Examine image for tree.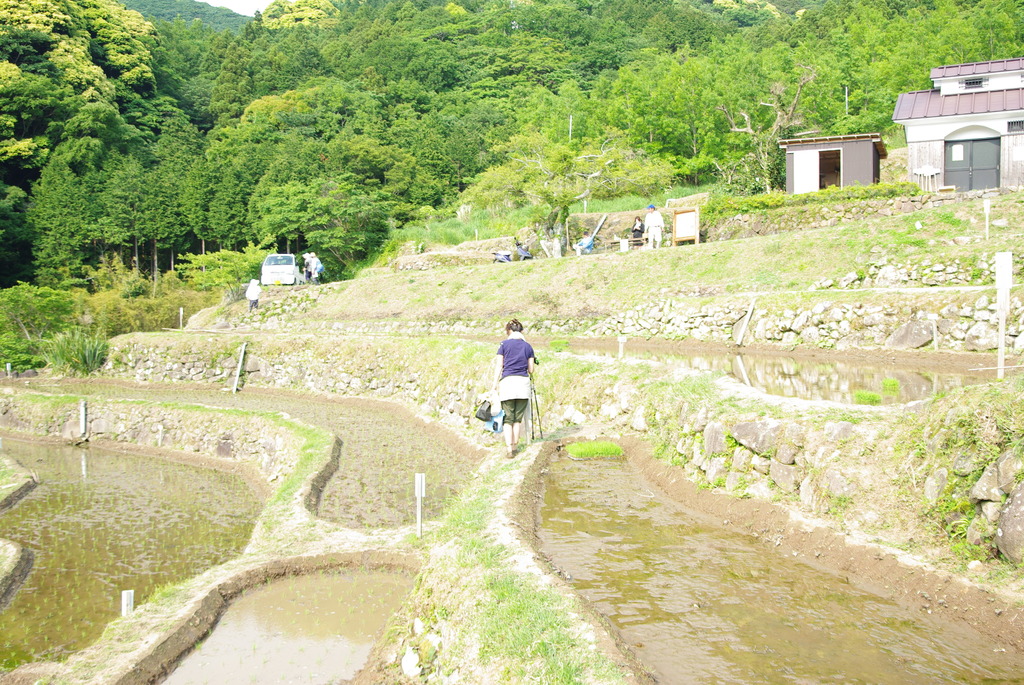
Examination result: <bbox>13, 100, 178, 299</bbox>.
